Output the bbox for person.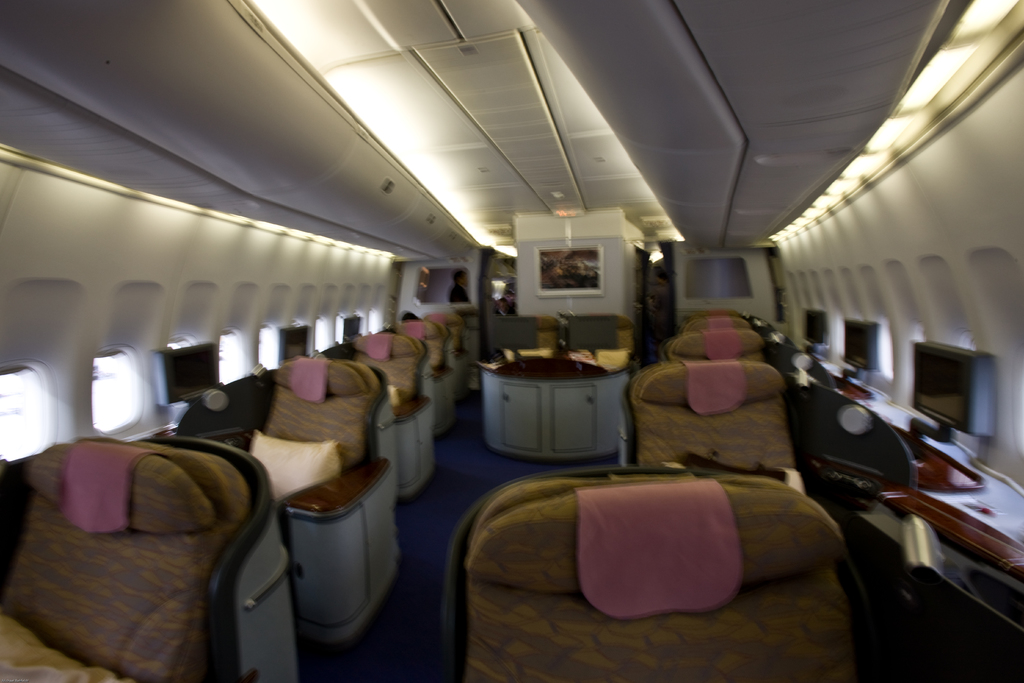
[x1=449, y1=268, x2=472, y2=303].
